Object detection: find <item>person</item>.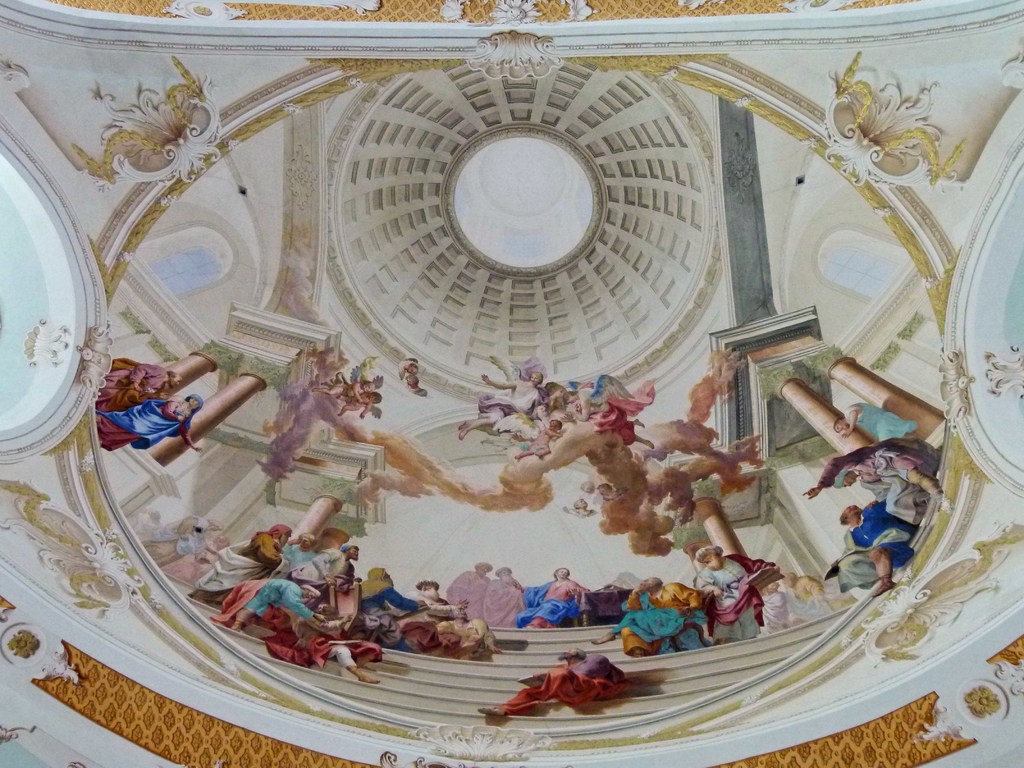
444, 560, 492, 622.
